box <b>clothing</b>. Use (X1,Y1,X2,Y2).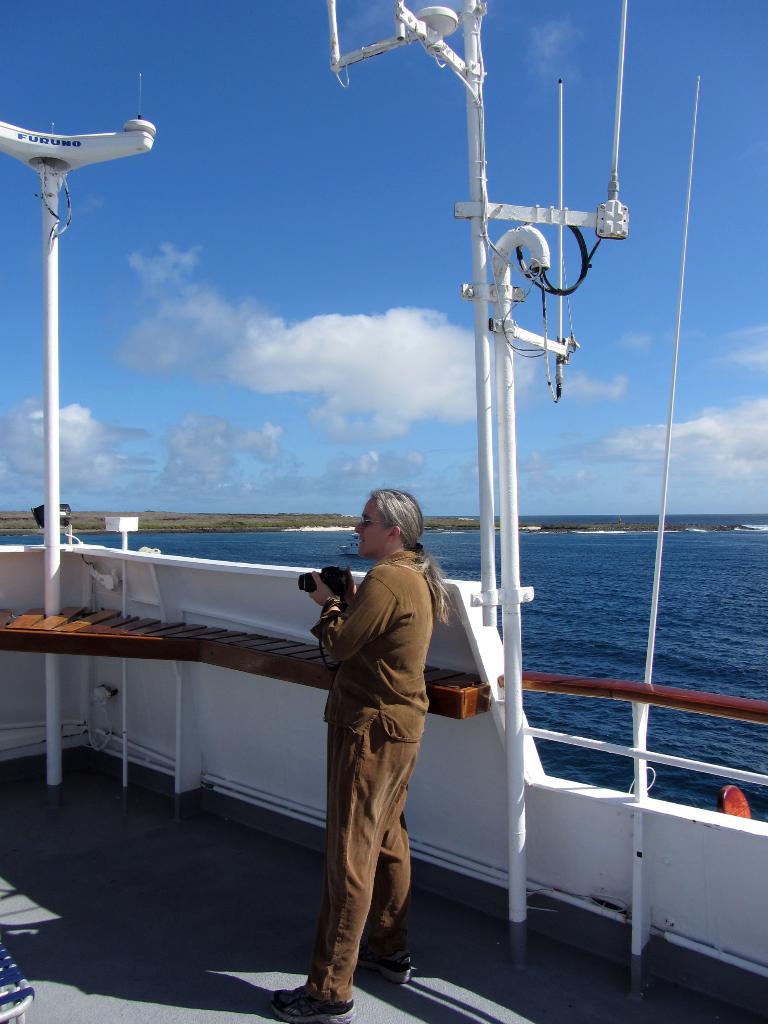
(303,519,459,976).
